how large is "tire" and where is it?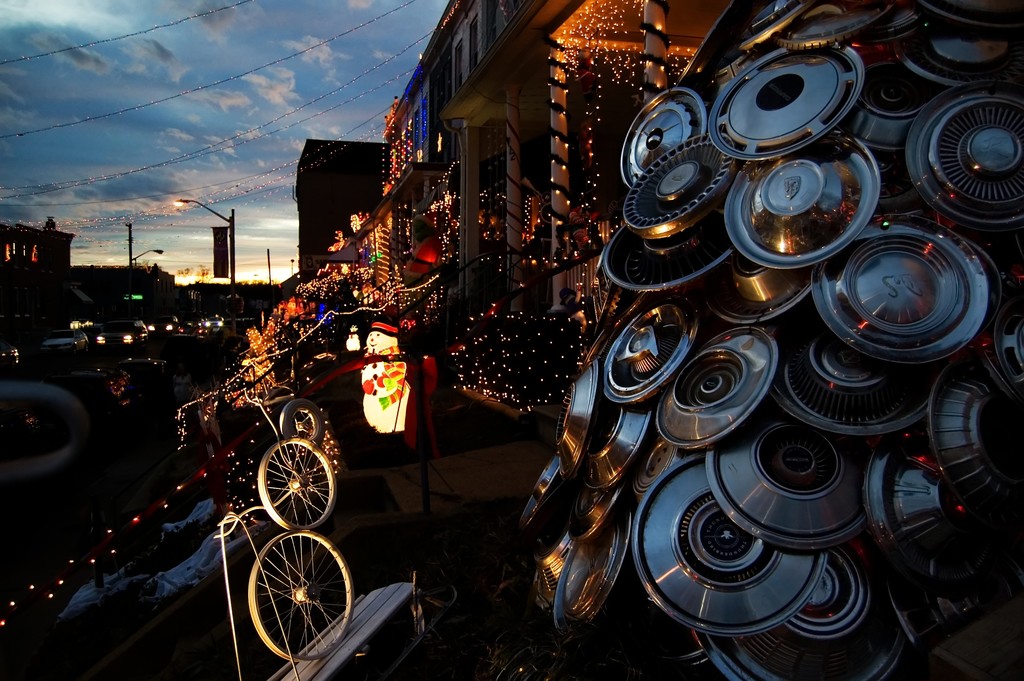
Bounding box: <box>276,397,324,448</box>.
